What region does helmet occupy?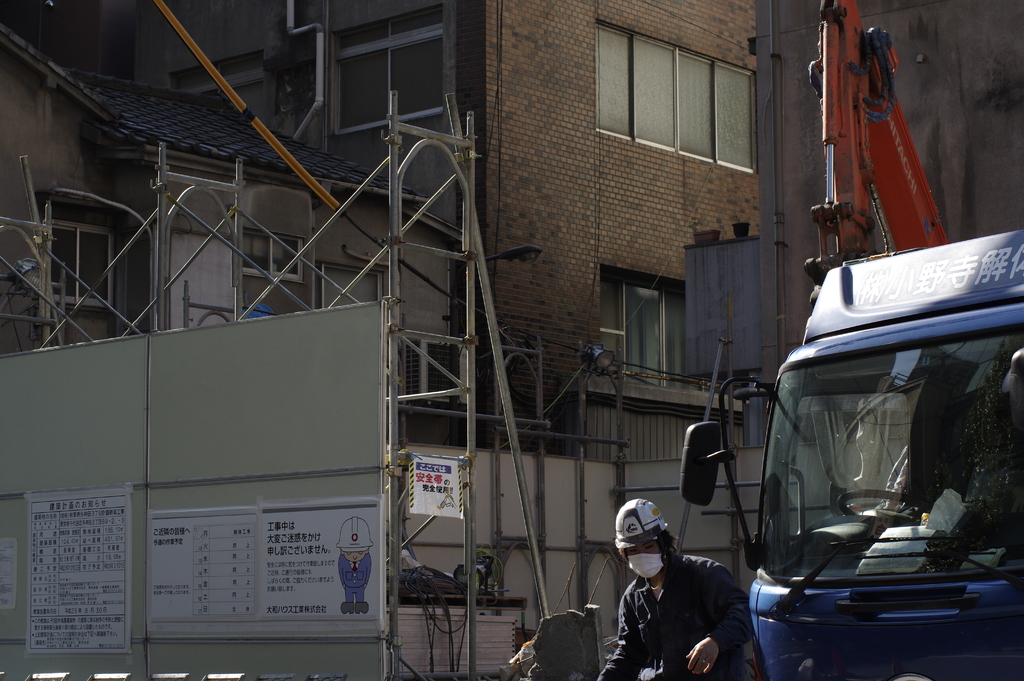
pyautogui.locateOnScreen(611, 499, 669, 565).
